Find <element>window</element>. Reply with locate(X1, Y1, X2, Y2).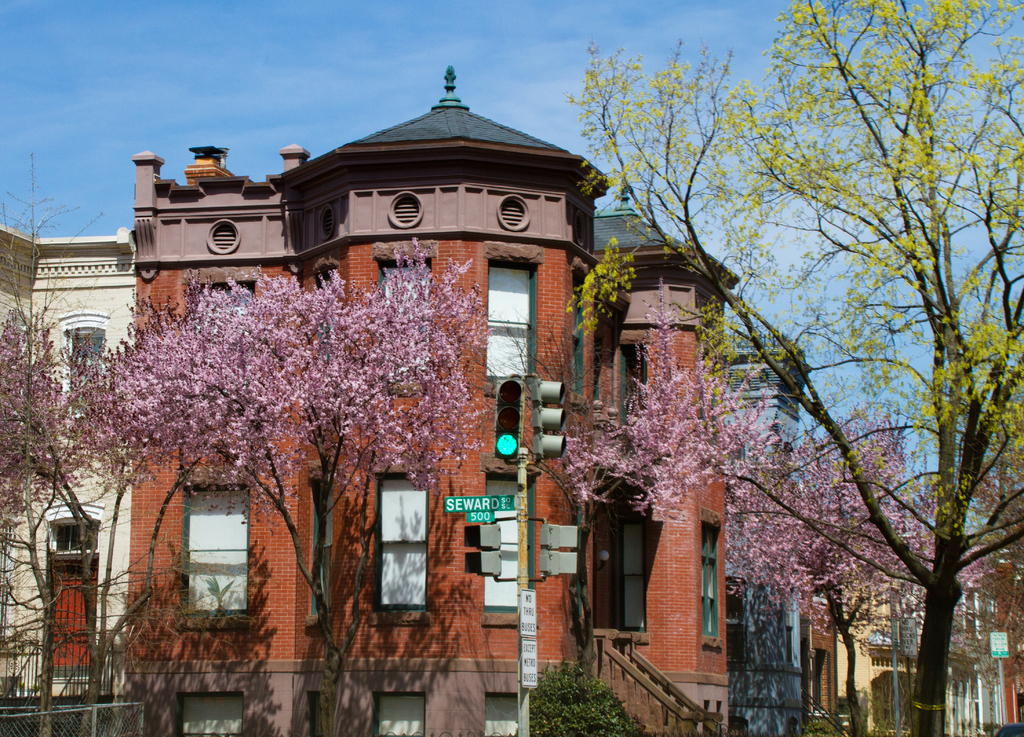
locate(489, 261, 533, 385).
